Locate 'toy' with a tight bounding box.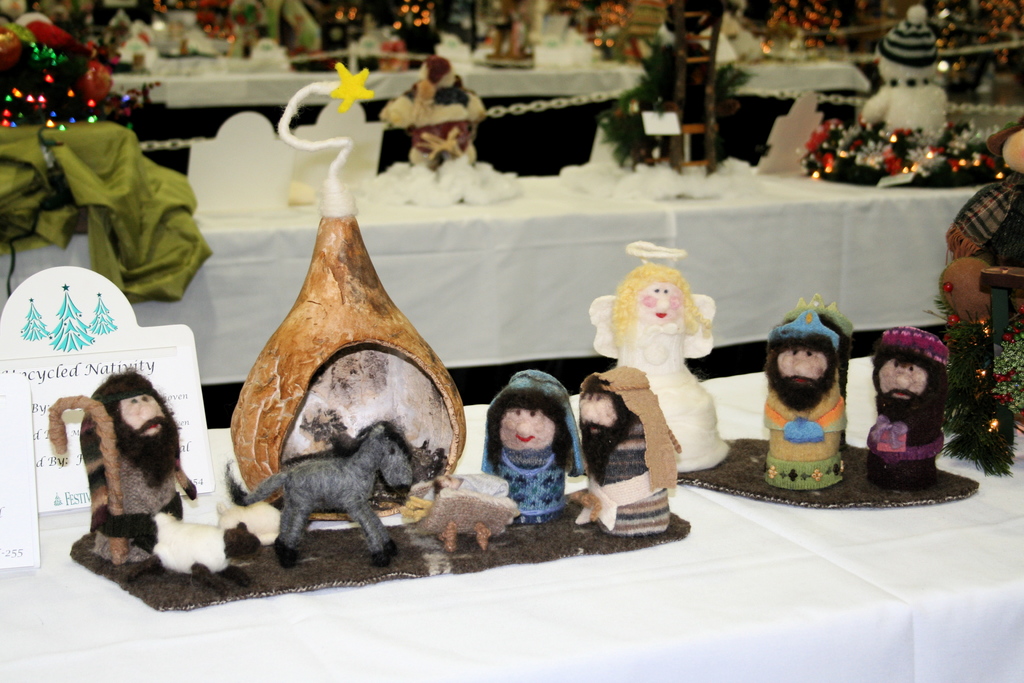
{"x1": 575, "y1": 362, "x2": 687, "y2": 539}.
